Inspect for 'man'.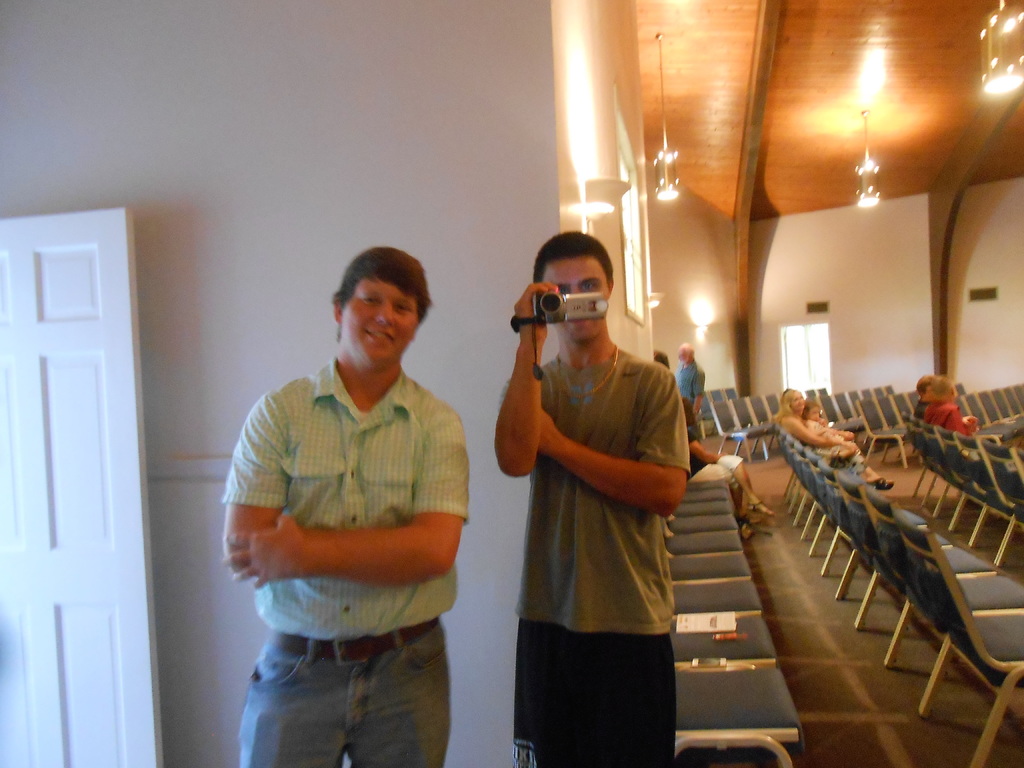
Inspection: box=[498, 227, 724, 767].
